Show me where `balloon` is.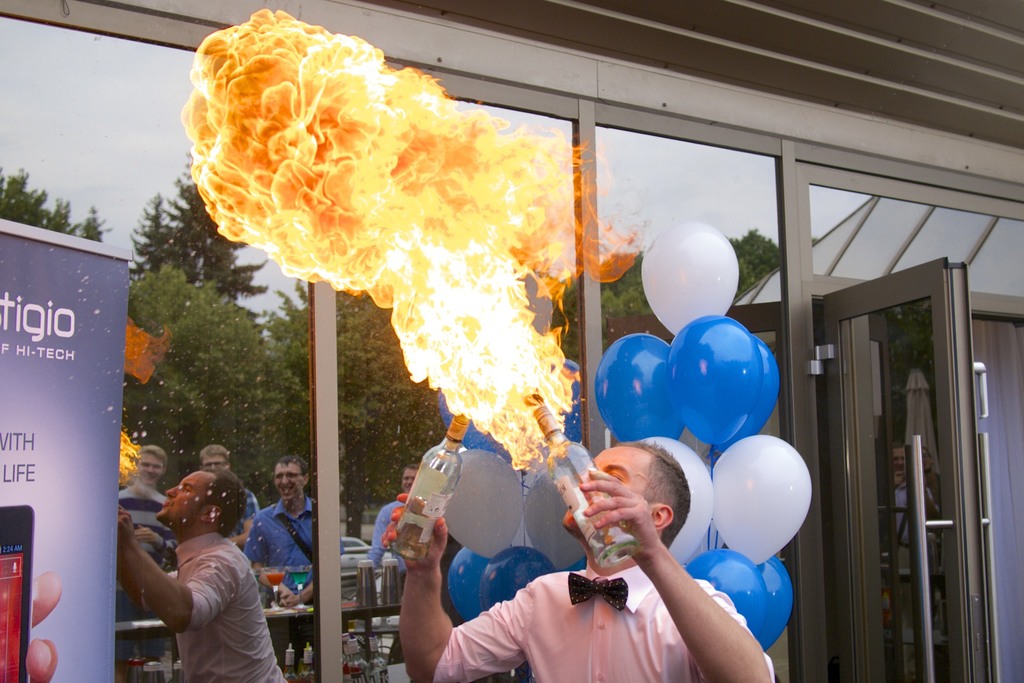
`balloon` is at BBox(592, 222, 807, 652).
